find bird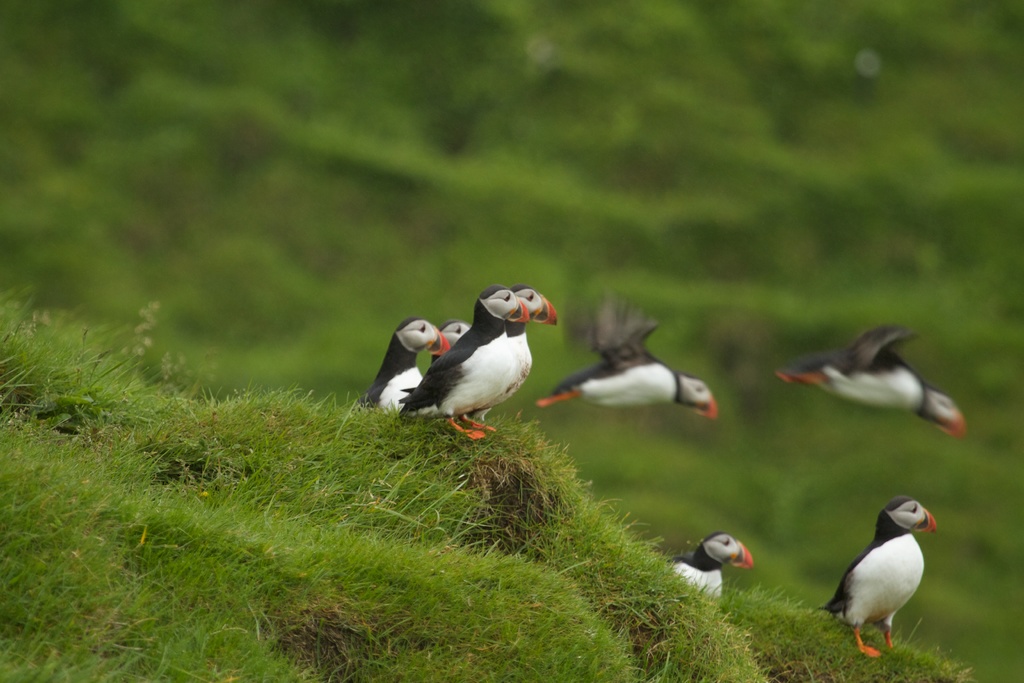
(x1=667, y1=523, x2=768, y2=612)
